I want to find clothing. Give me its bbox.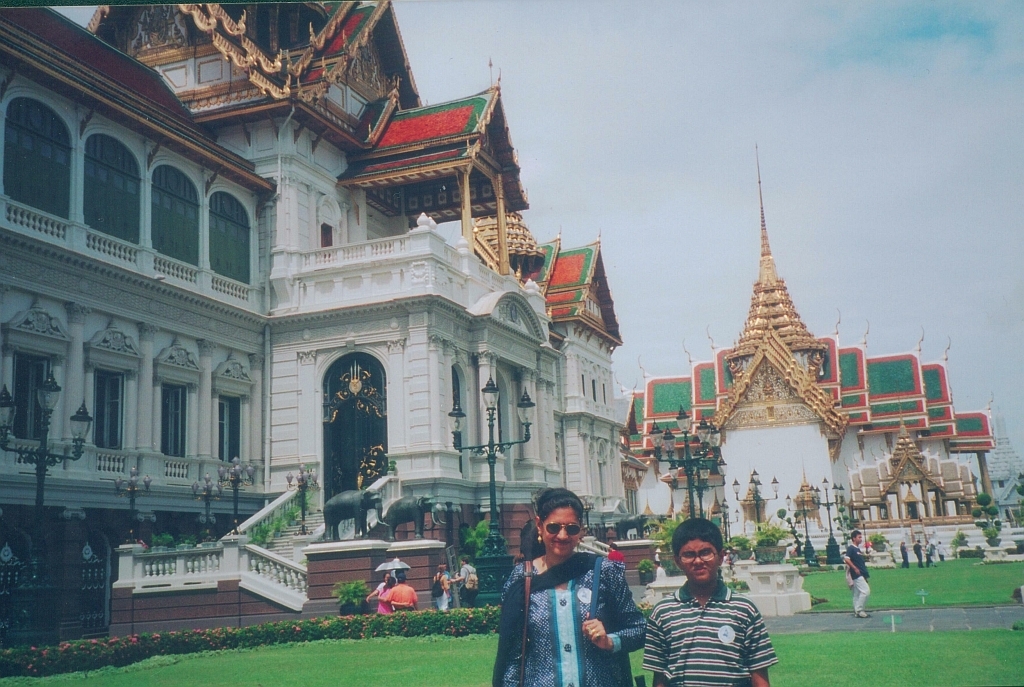
385,583,417,606.
